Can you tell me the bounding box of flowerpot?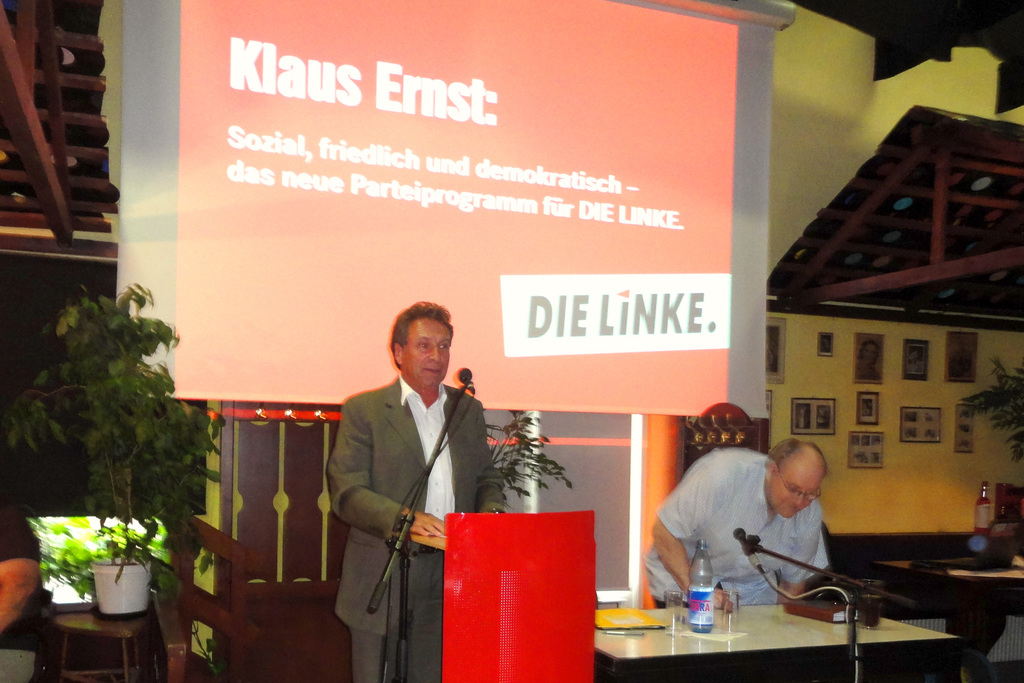
bbox=(92, 558, 149, 612).
